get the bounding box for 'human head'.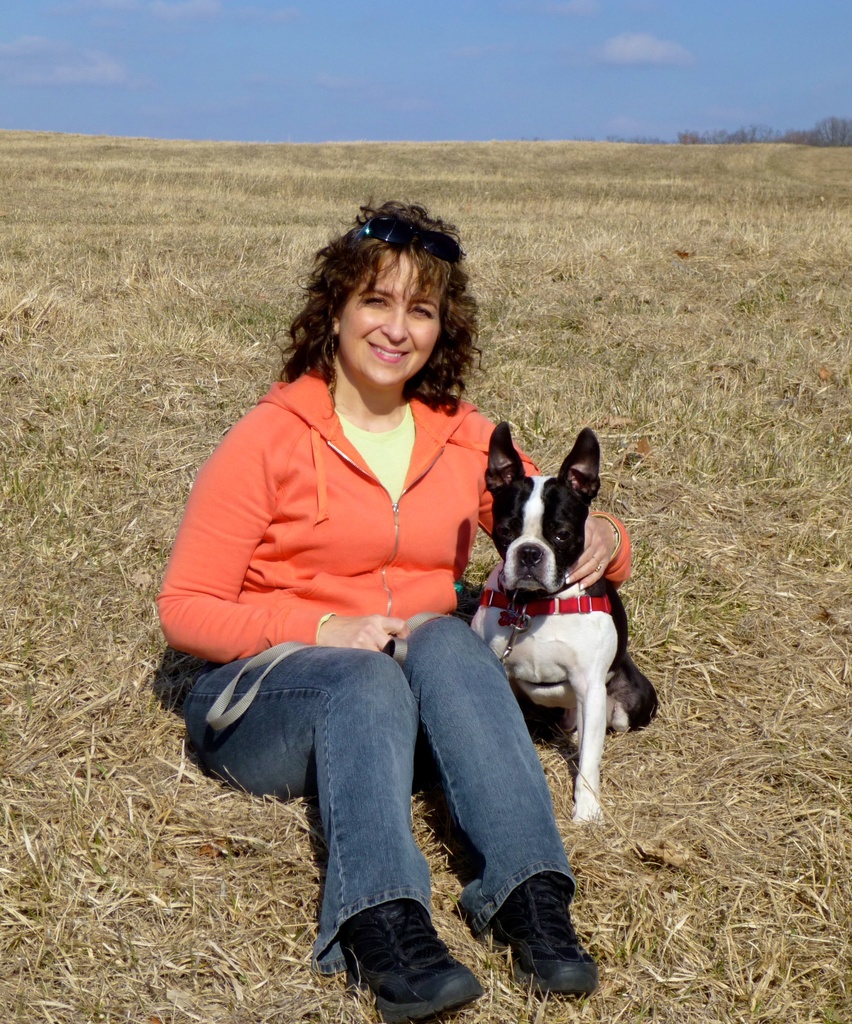
left=279, top=196, right=483, bottom=393.
